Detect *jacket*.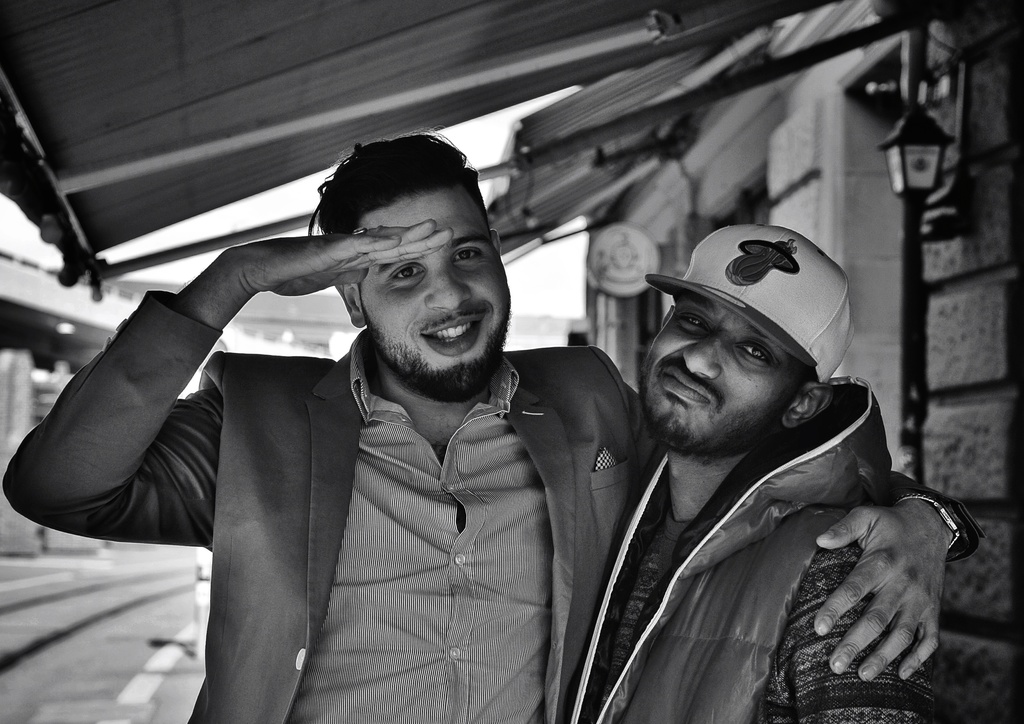
Detected at 564 373 899 723.
